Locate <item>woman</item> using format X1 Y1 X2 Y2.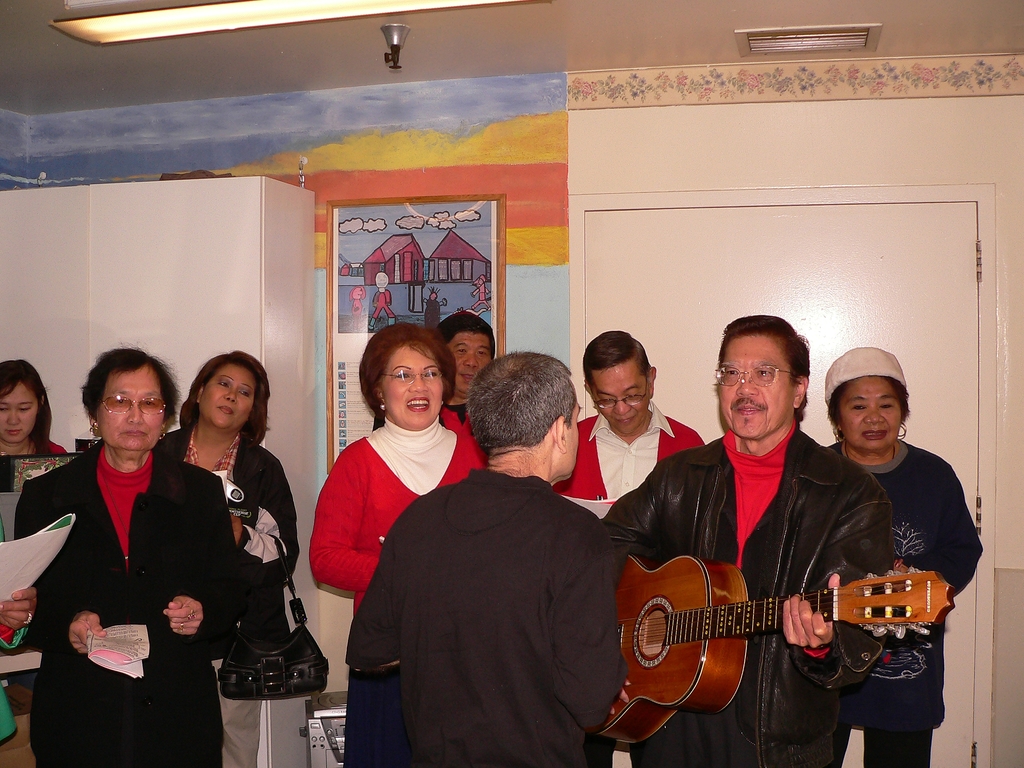
30 340 222 767.
